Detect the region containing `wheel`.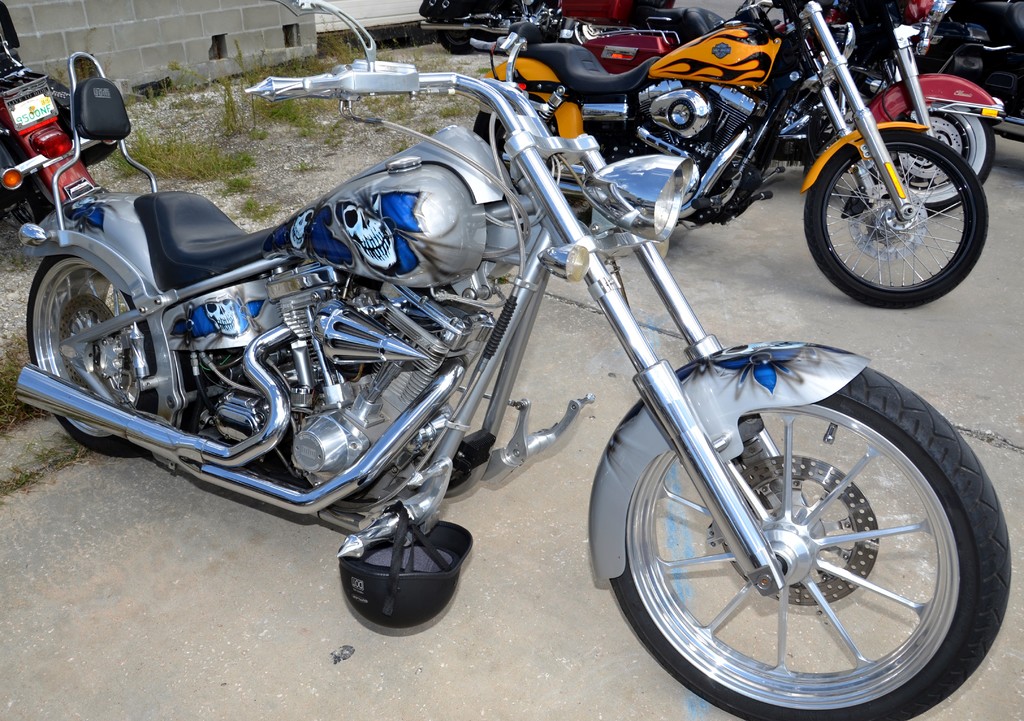
<box>26,254,155,458</box>.
